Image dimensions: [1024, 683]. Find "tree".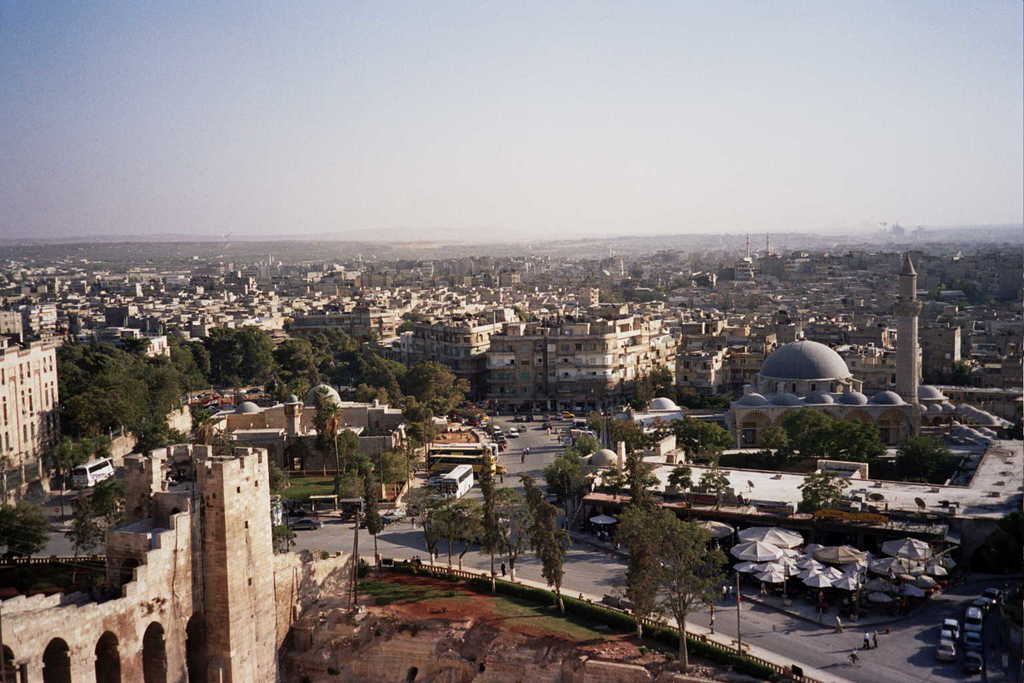
bbox=[958, 277, 979, 299].
